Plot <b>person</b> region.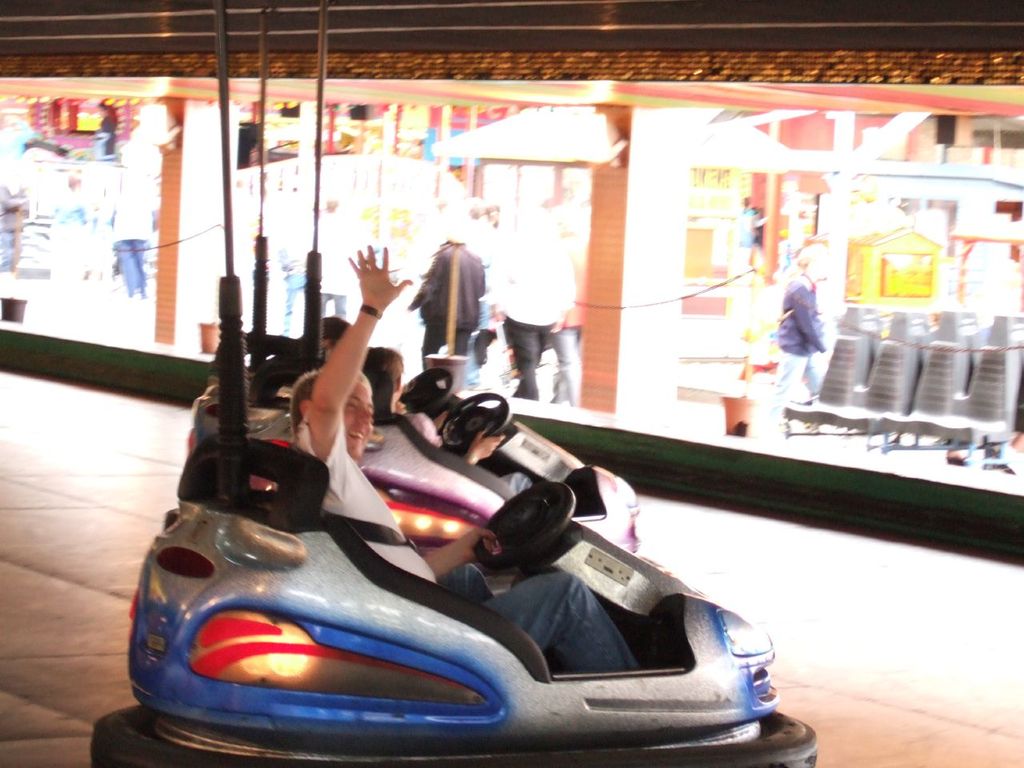
Plotted at 46/172/90/286.
